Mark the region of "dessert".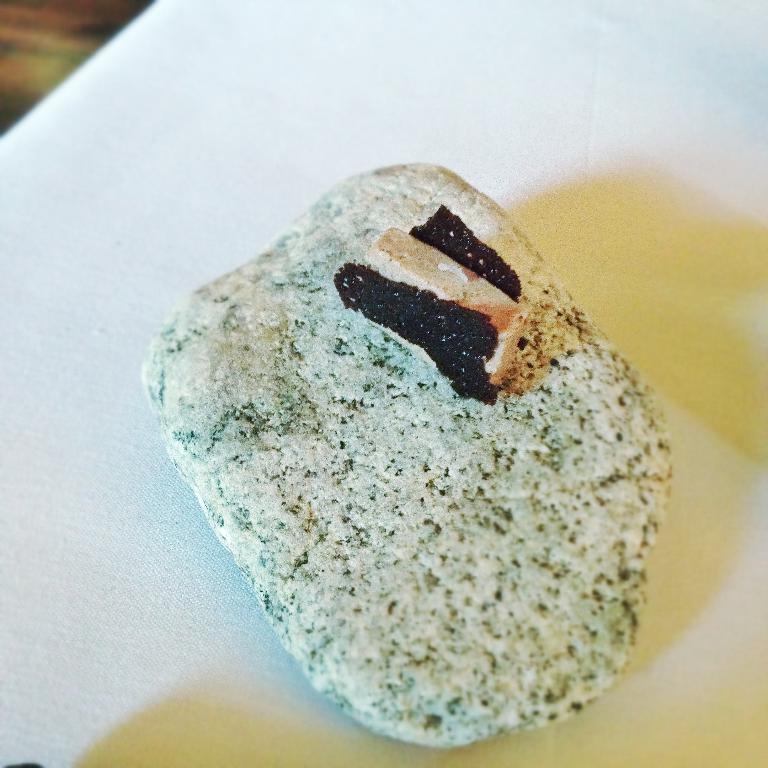
Region: bbox(134, 157, 675, 746).
